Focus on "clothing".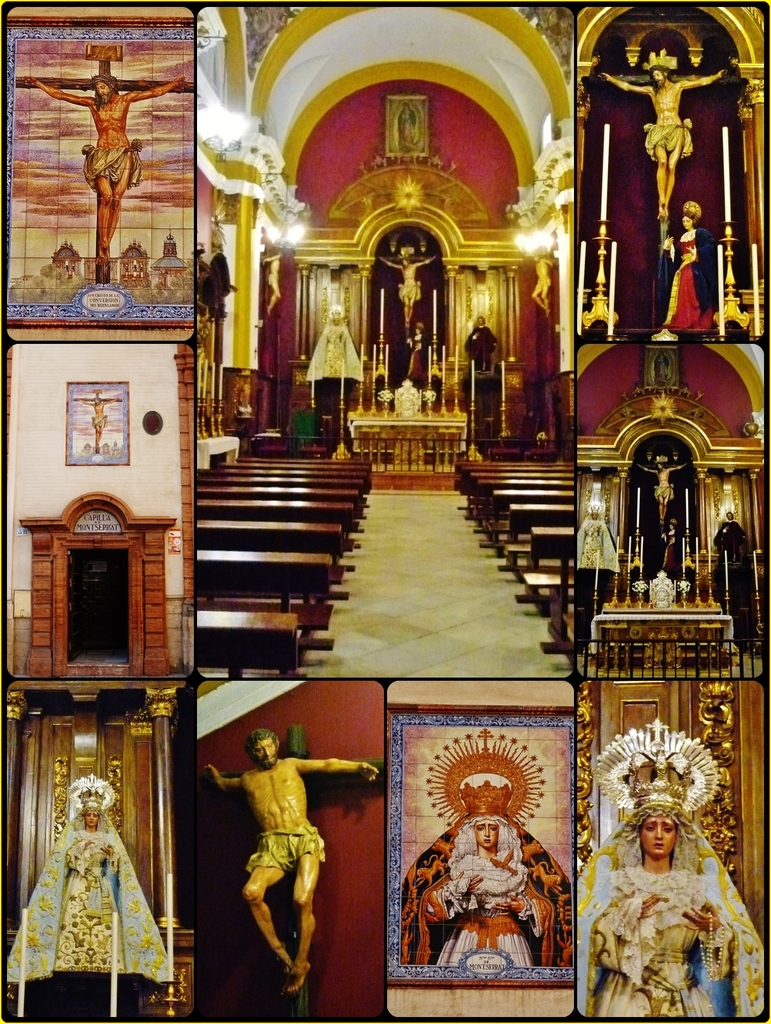
Focused at <region>88, 138, 142, 191</region>.
